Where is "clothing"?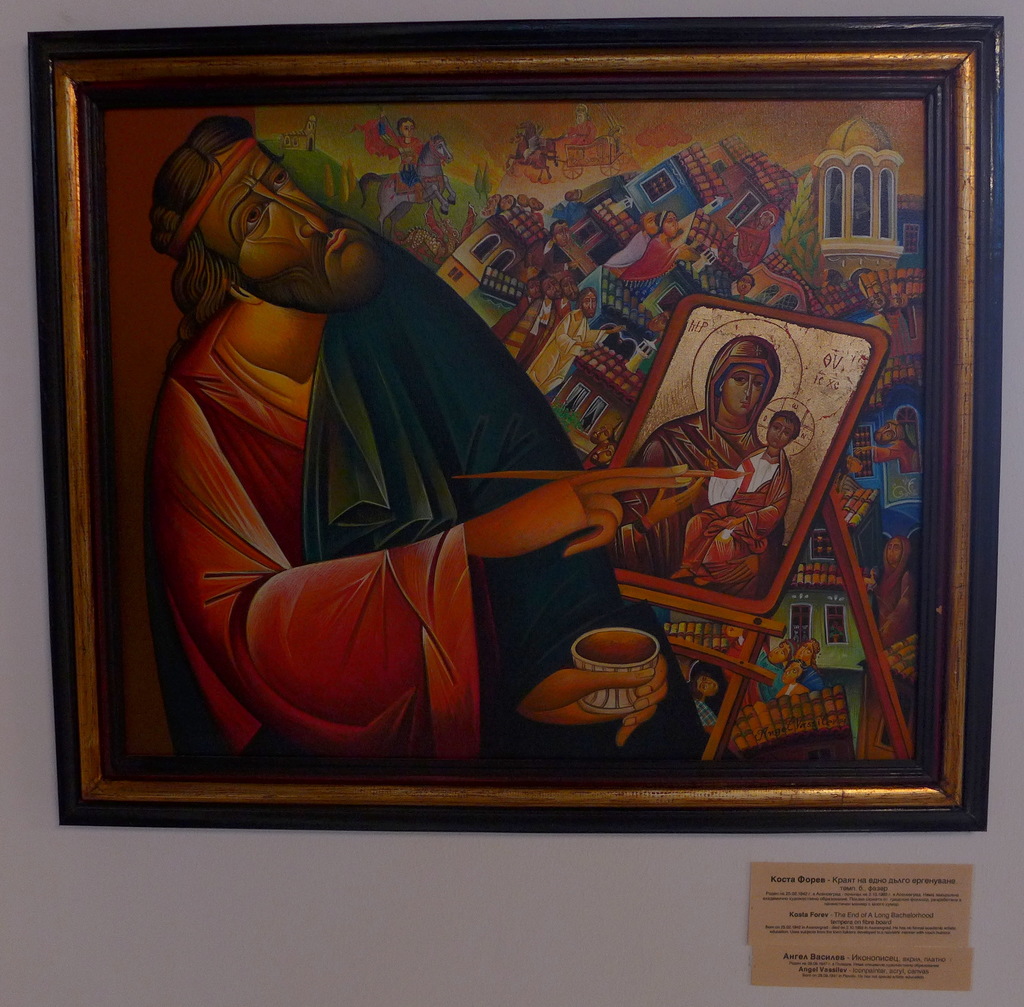
region(605, 333, 783, 588).
